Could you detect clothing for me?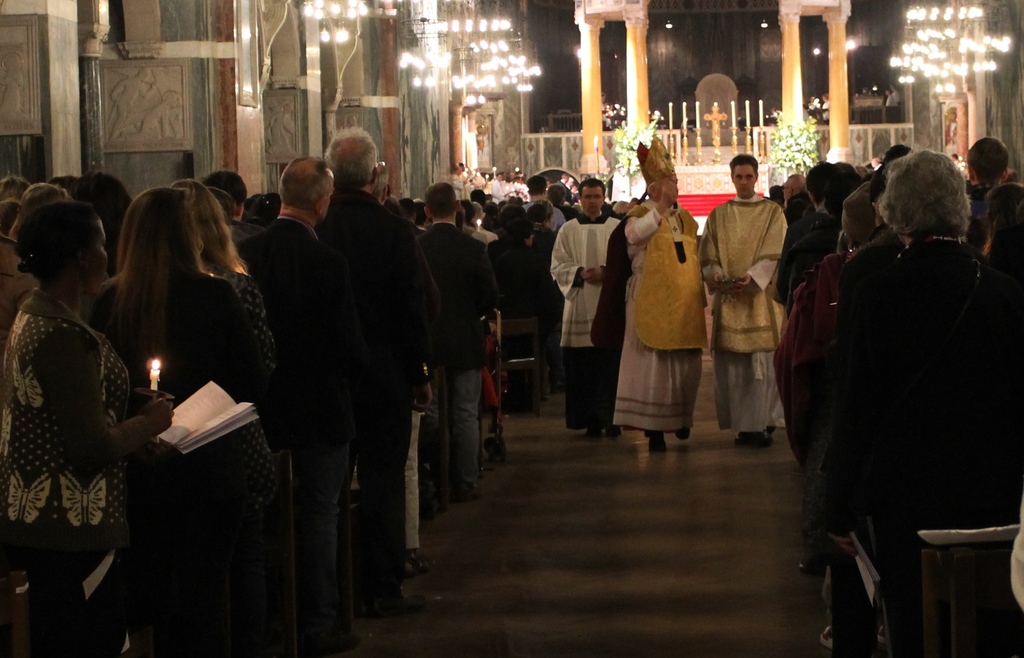
Detection result: 0/281/131/657.
